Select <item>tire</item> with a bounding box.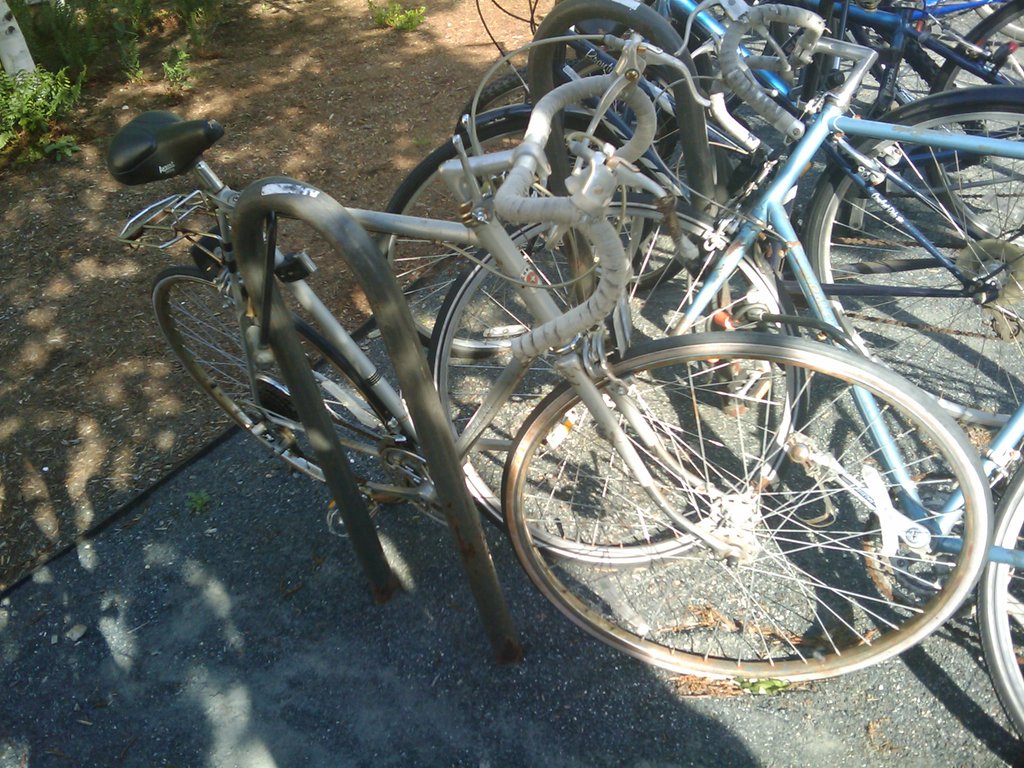
<region>925, 0, 1023, 98</region>.
